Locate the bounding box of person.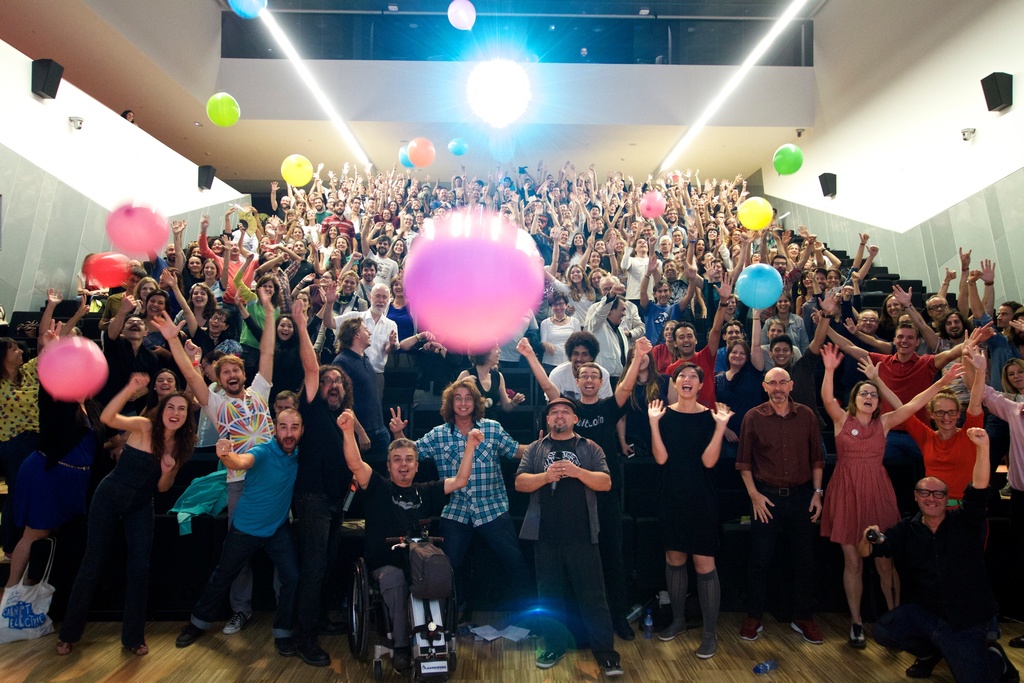
Bounding box: {"x1": 509, "y1": 333, "x2": 649, "y2": 638}.
